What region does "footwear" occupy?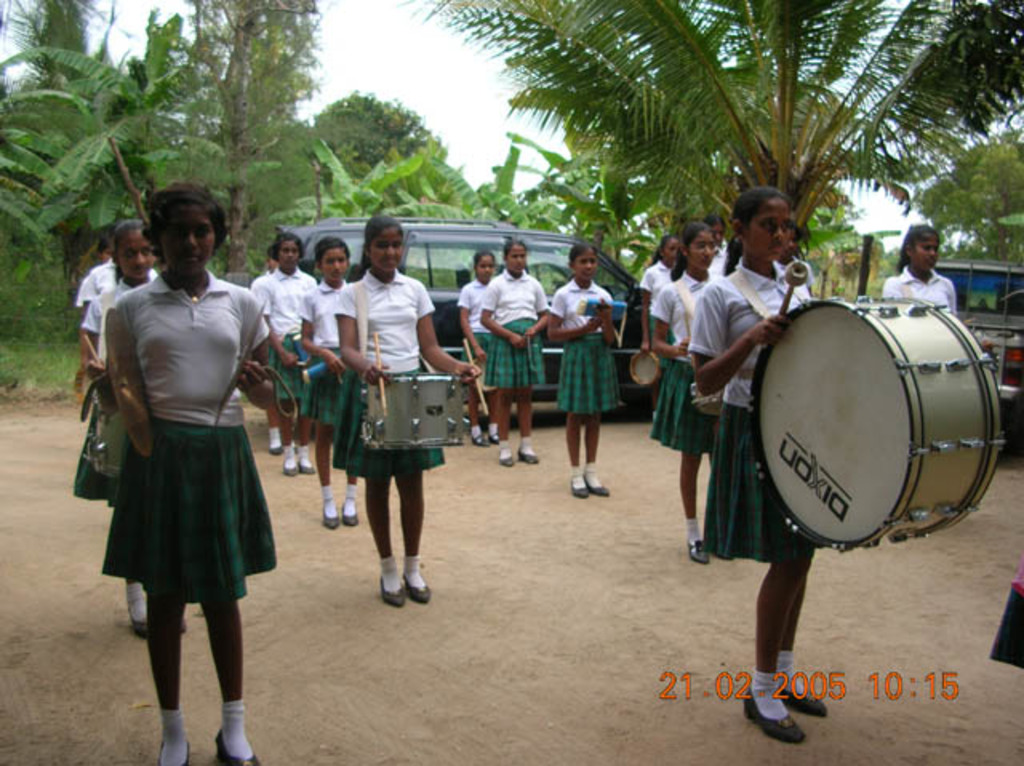
BBox(472, 435, 482, 443).
